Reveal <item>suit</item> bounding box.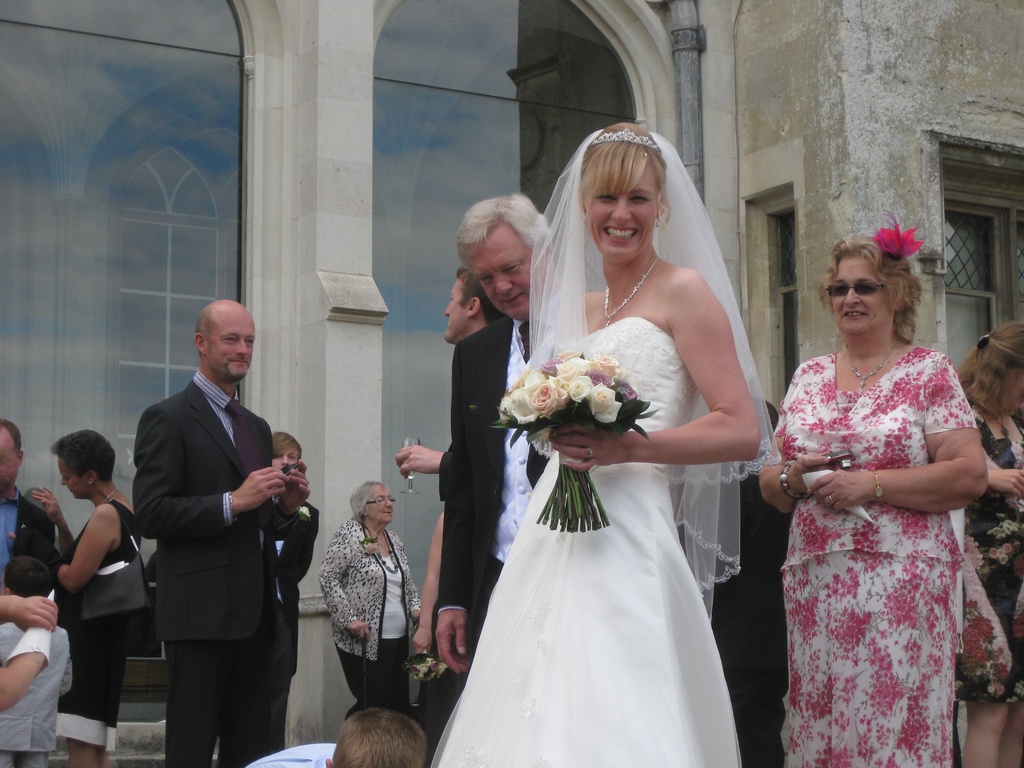
Revealed: crop(437, 312, 527, 667).
